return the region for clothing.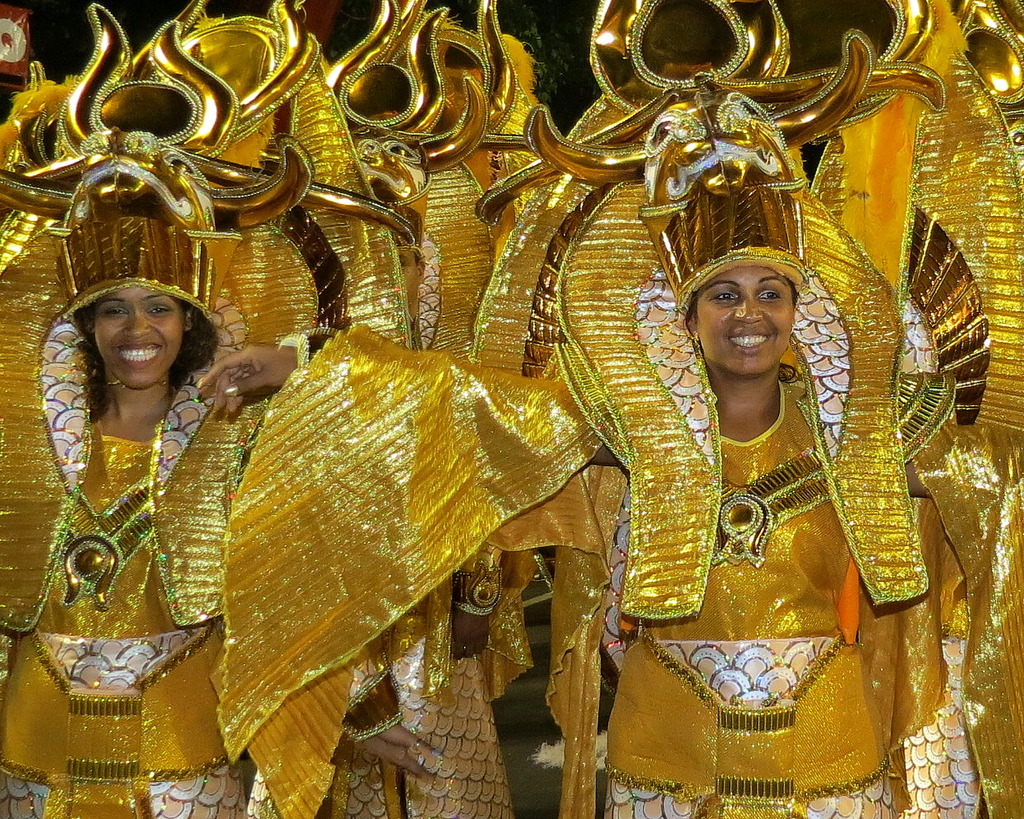
bbox=[12, 306, 265, 780].
